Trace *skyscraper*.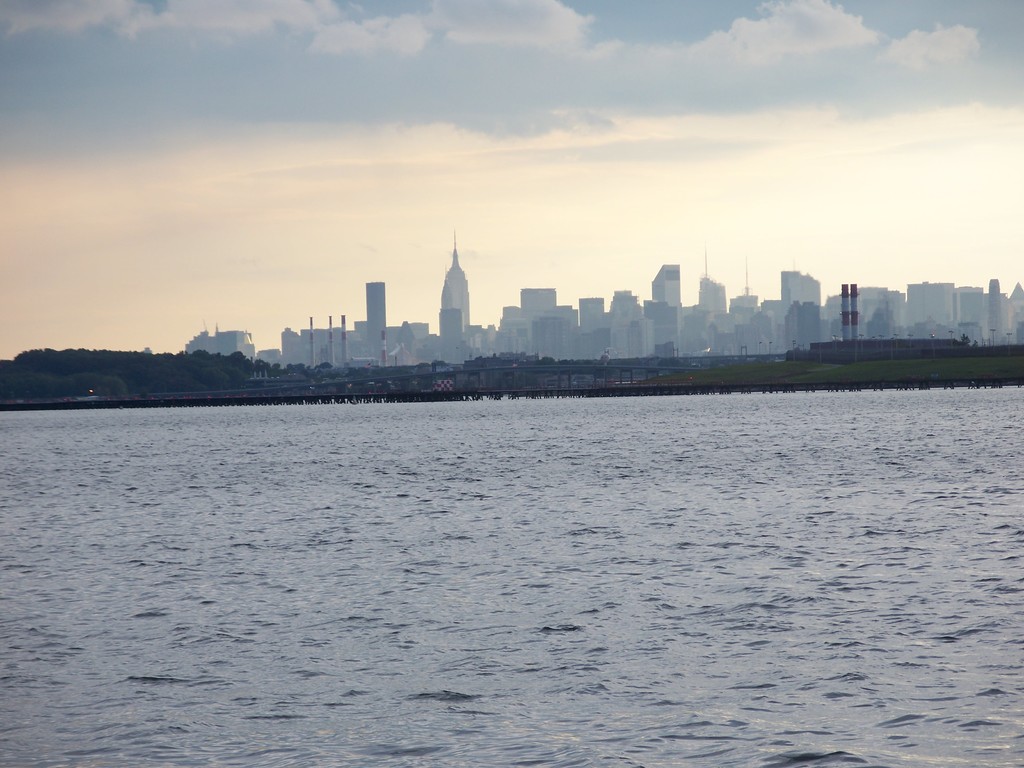
Traced to pyautogui.locateOnScreen(644, 262, 679, 310).
